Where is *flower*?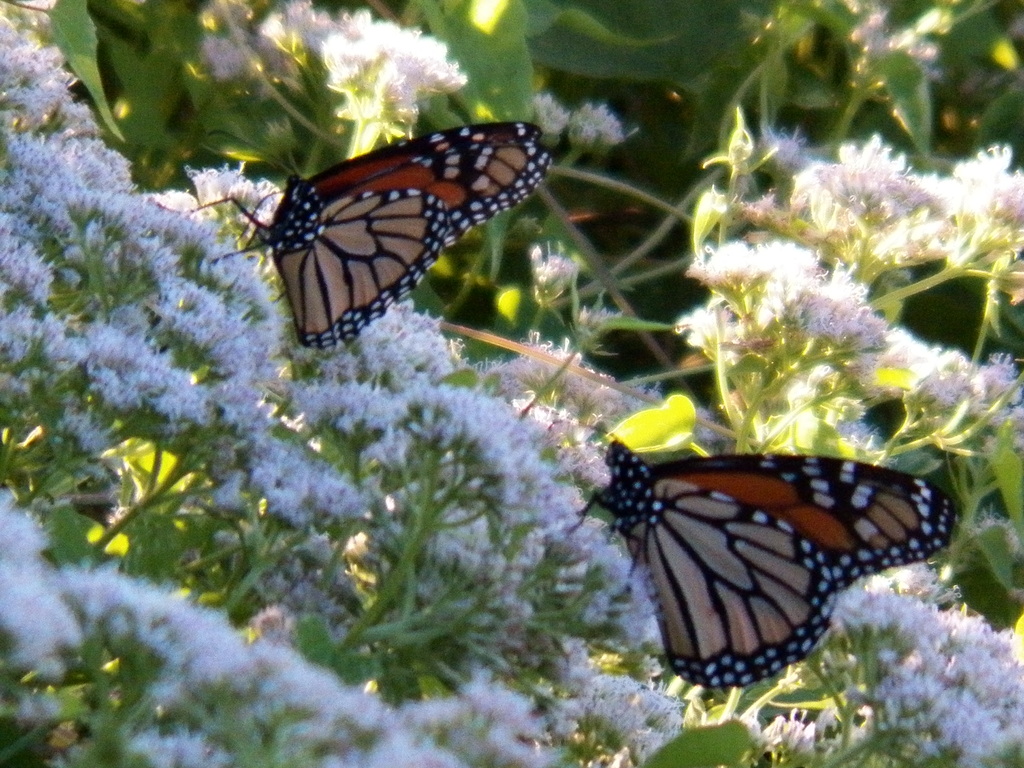
{"left": 670, "top": 239, "right": 851, "bottom": 301}.
